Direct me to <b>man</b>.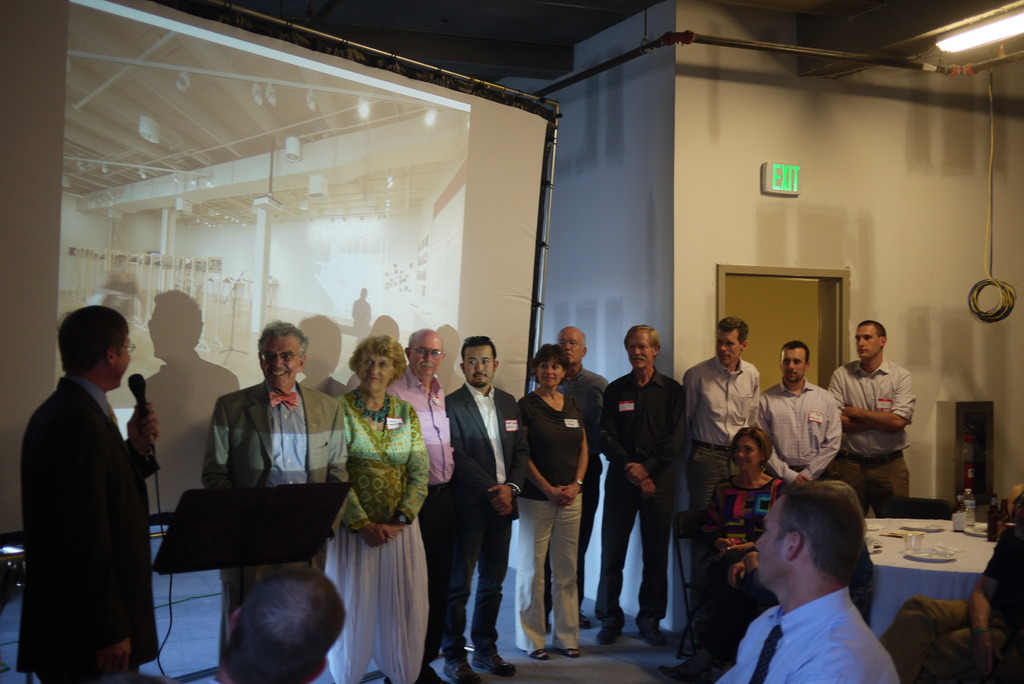
Direction: Rect(588, 312, 703, 639).
